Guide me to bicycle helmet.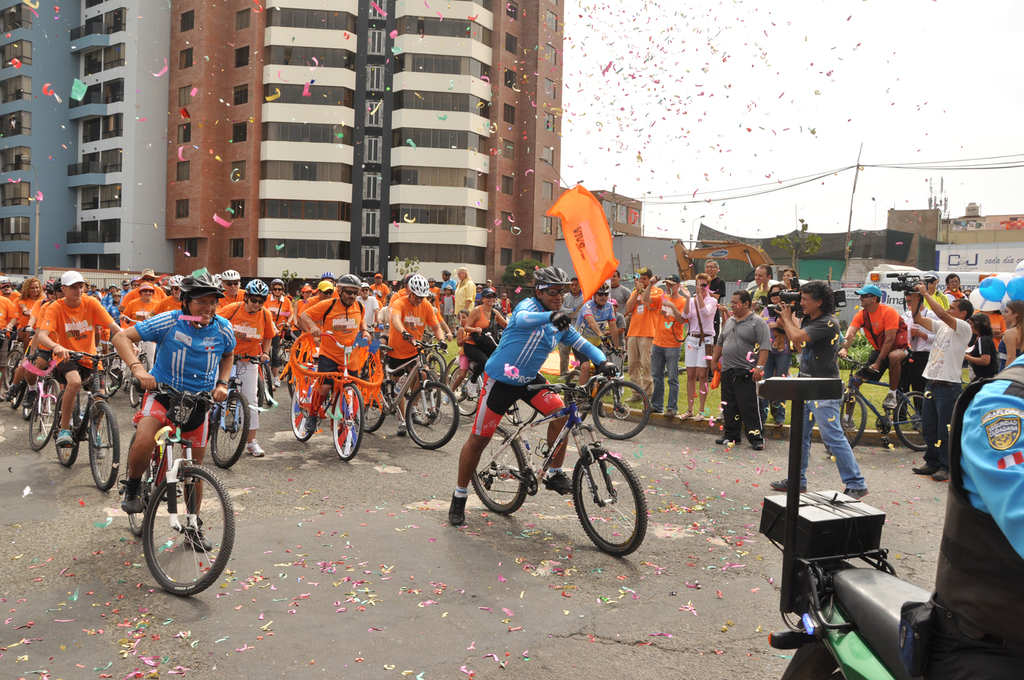
Guidance: box(412, 273, 426, 297).
